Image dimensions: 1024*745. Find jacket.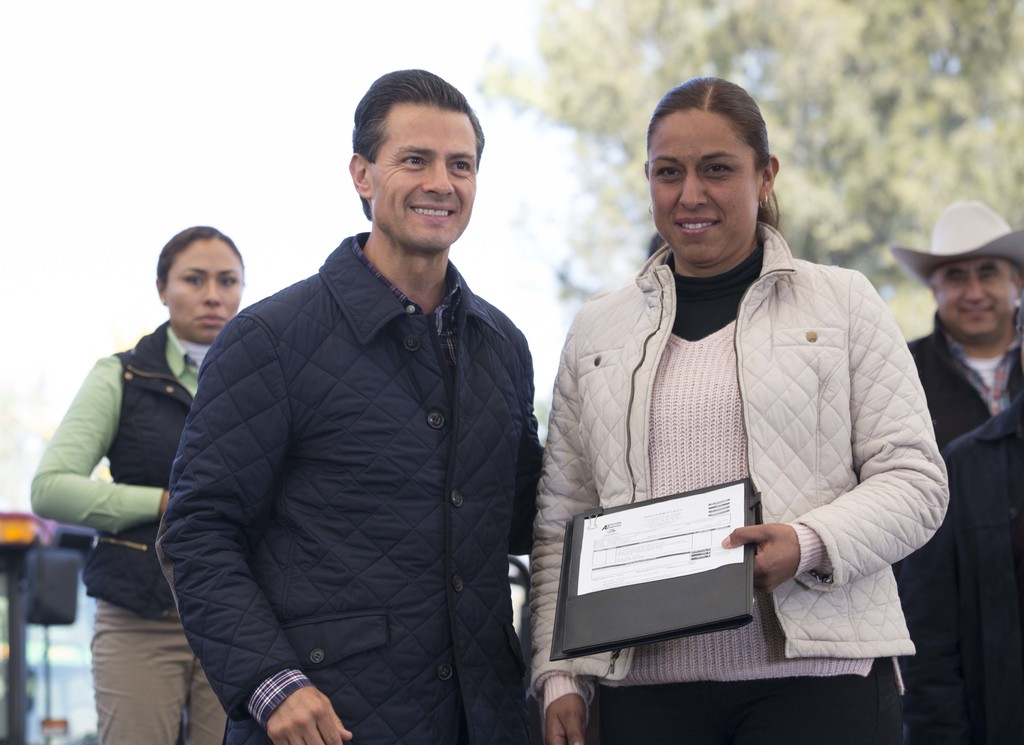
525/218/945/701.
